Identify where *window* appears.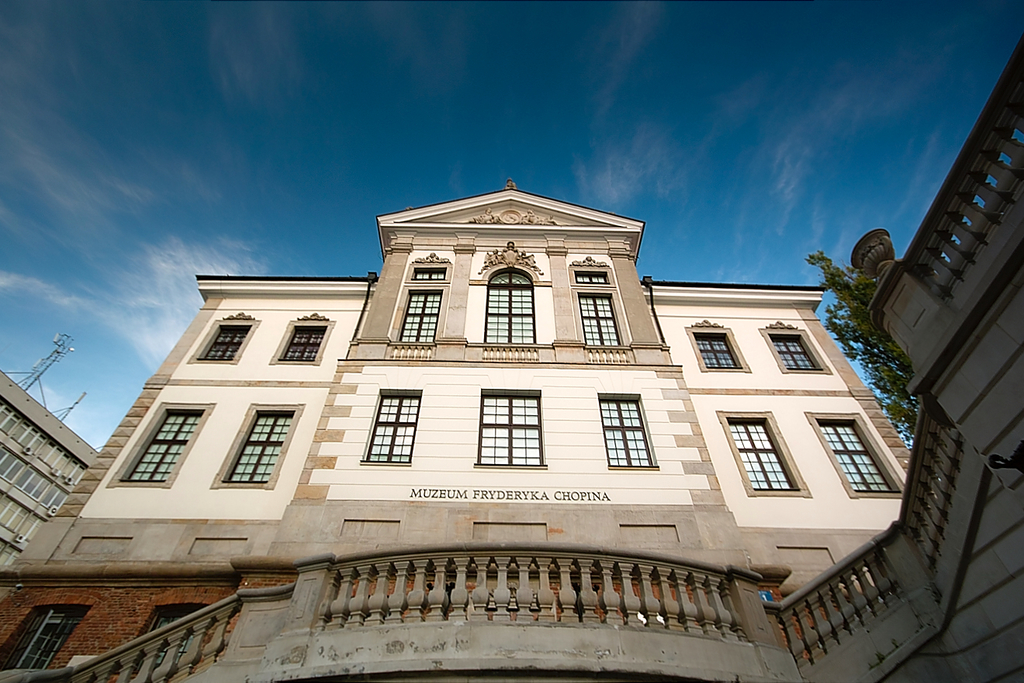
Appears at box=[115, 403, 203, 484].
